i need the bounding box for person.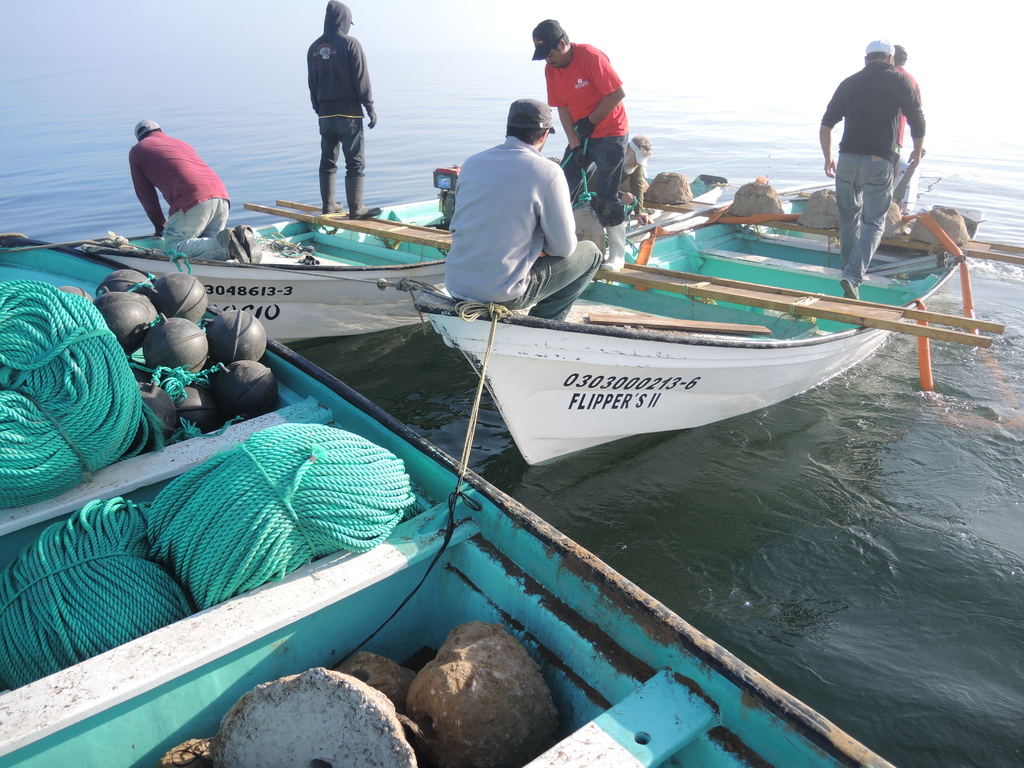
Here it is: 888:45:922:200.
